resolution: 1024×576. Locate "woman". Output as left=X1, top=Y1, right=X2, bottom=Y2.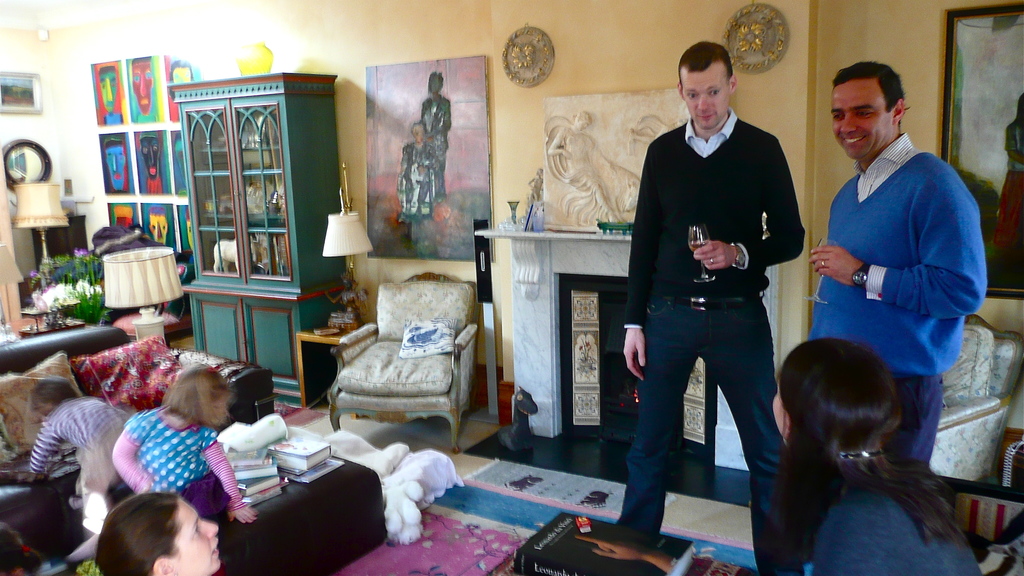
left=582, top=333, right=964, bottom=573.
